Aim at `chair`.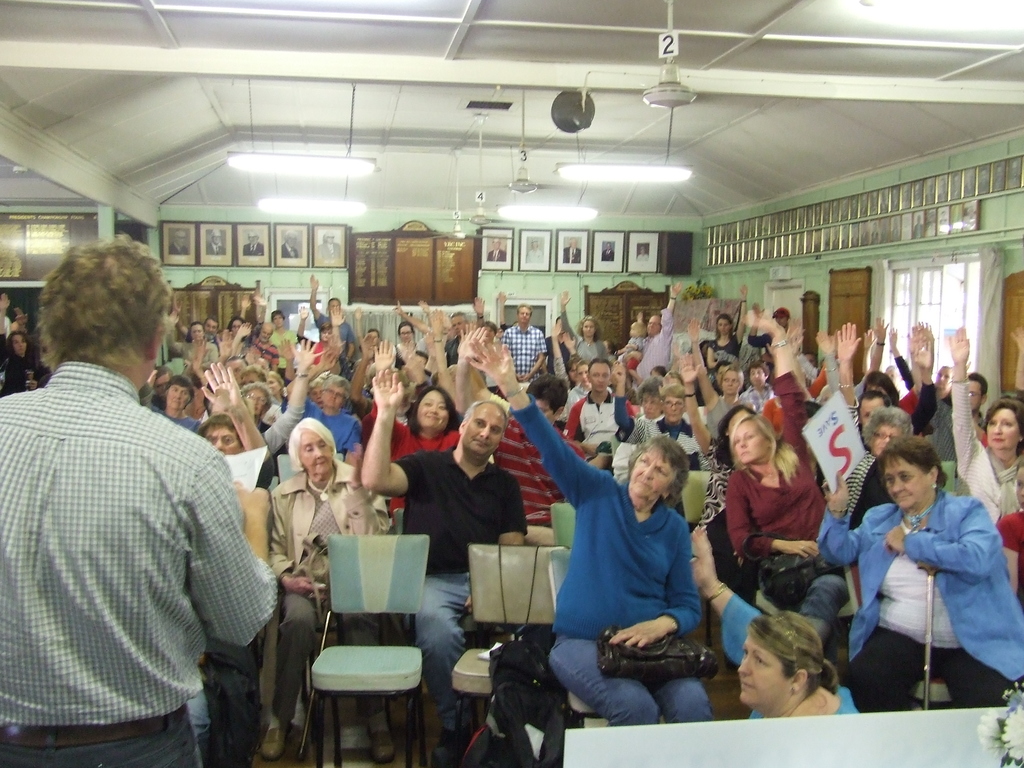
Aimed at box=[677, 468, 712, 648].
